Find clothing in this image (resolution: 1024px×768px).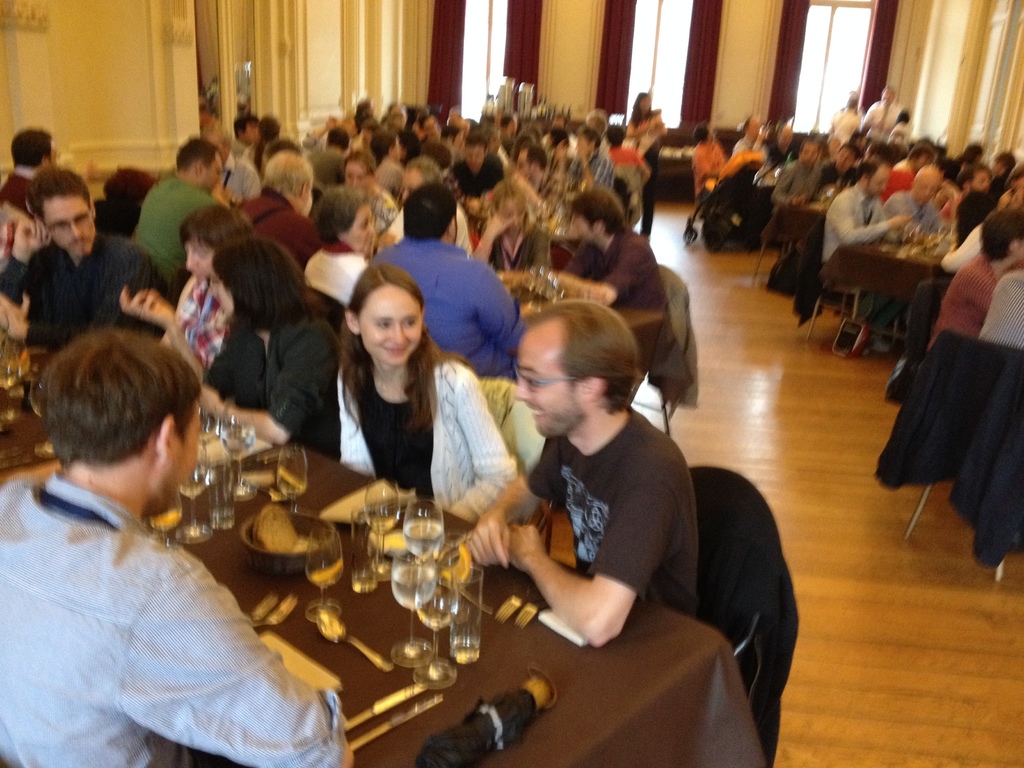
rect(945, 253, 989, 342).
